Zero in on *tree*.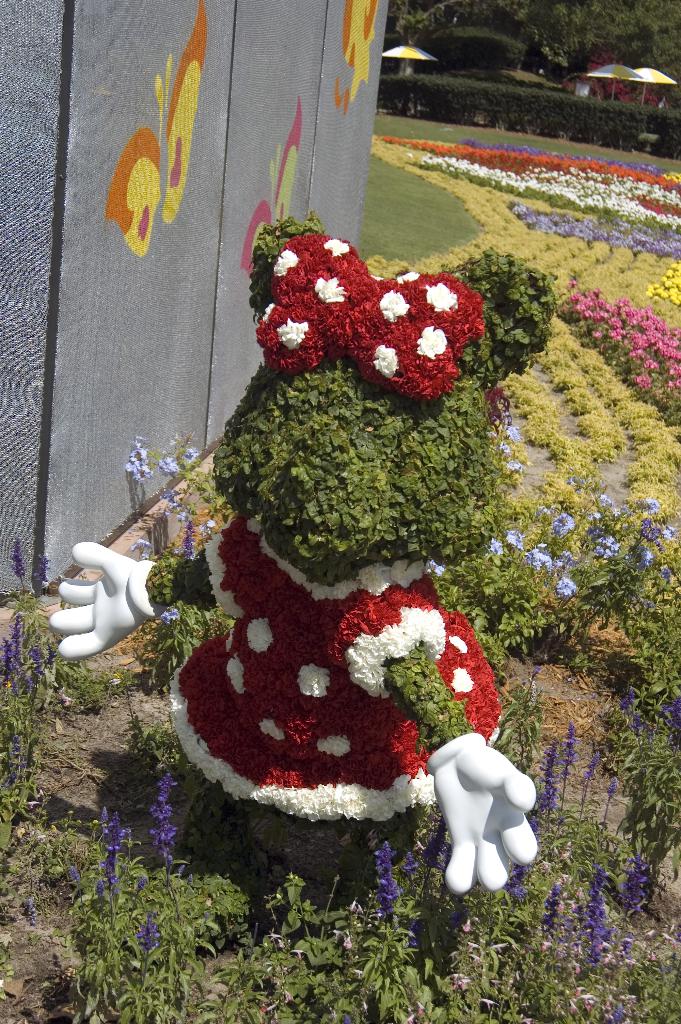
Zeroed in: locate(388, 0, 680, 102).
